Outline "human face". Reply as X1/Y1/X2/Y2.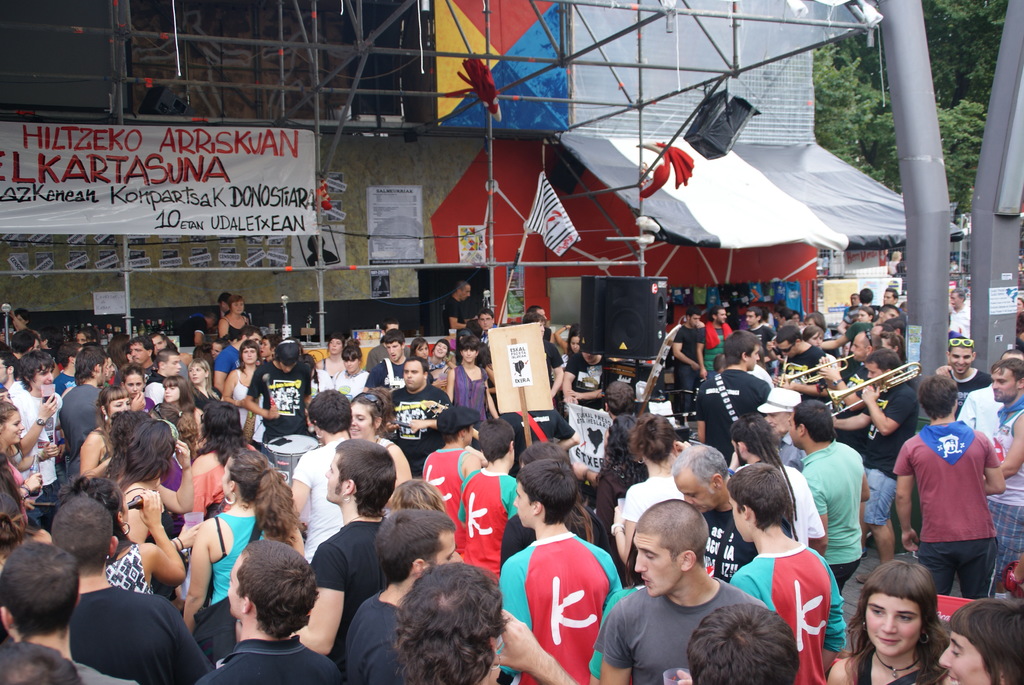
938/635/992/684.
